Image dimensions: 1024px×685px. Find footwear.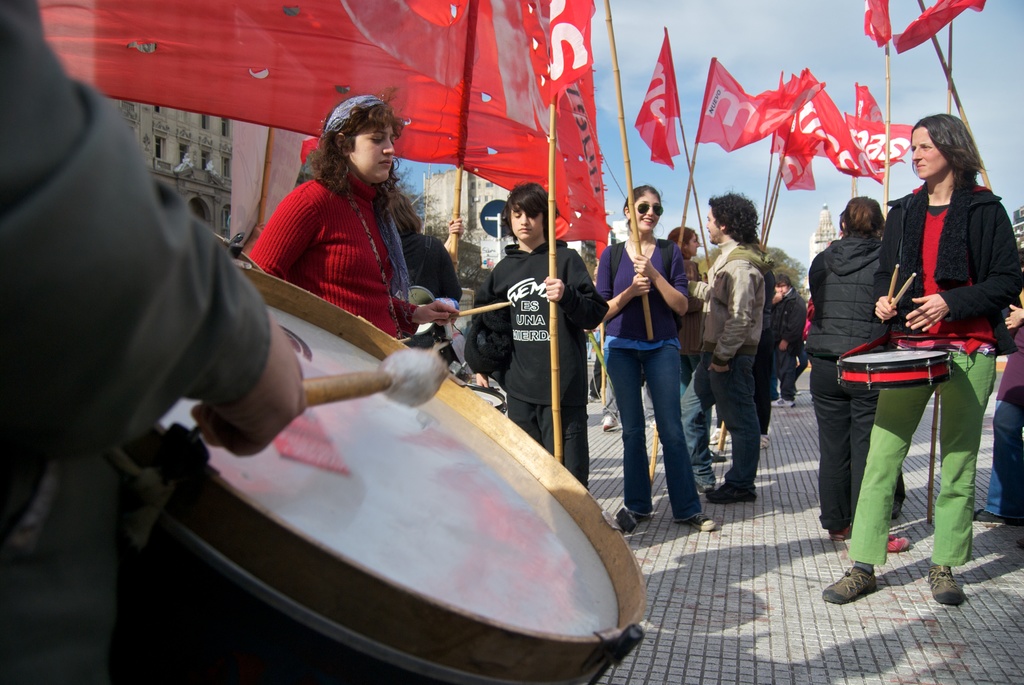
Rect(893, 500, 903, 516).
